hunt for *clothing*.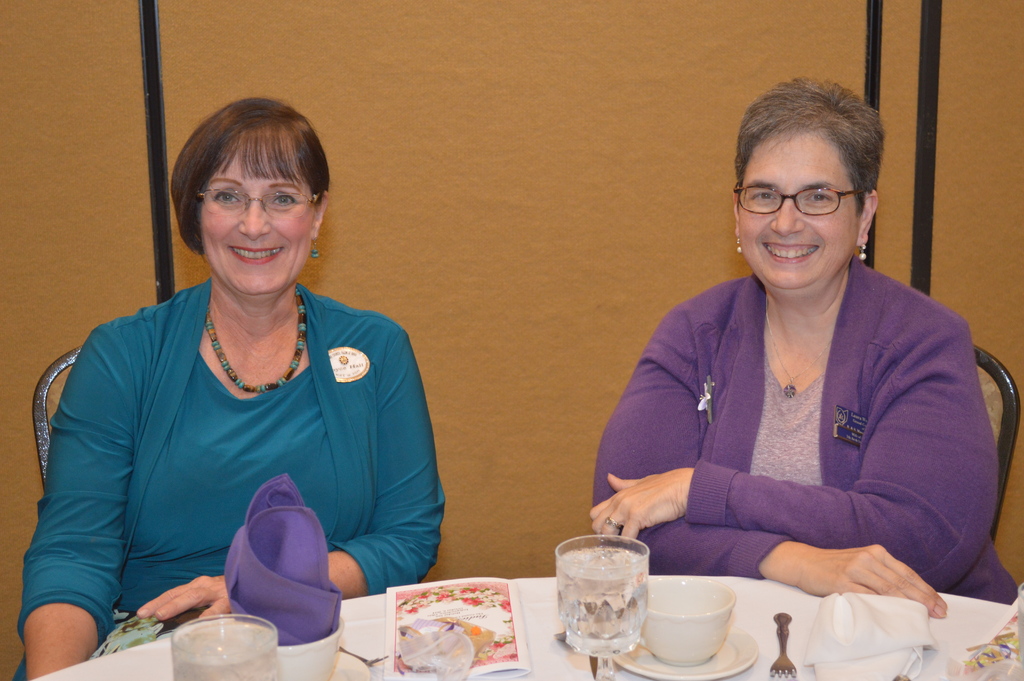
Hunted down at l=620, t=221, r=985, b=629.
